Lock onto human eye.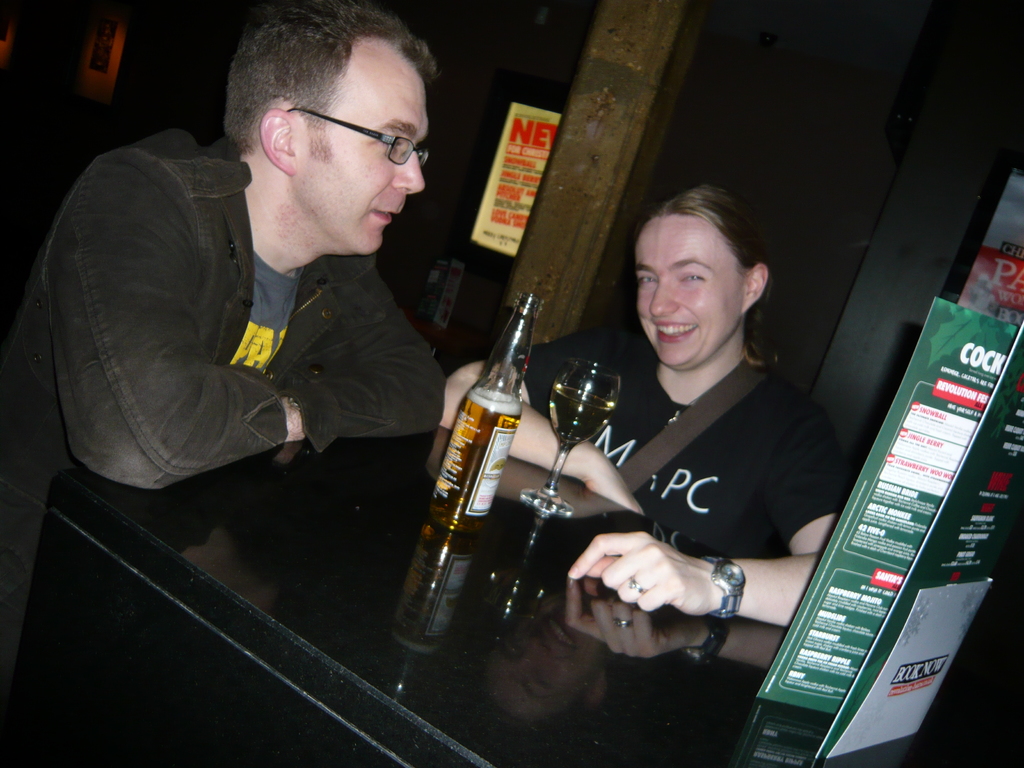
Locked: 378, 132, 402, 148.
